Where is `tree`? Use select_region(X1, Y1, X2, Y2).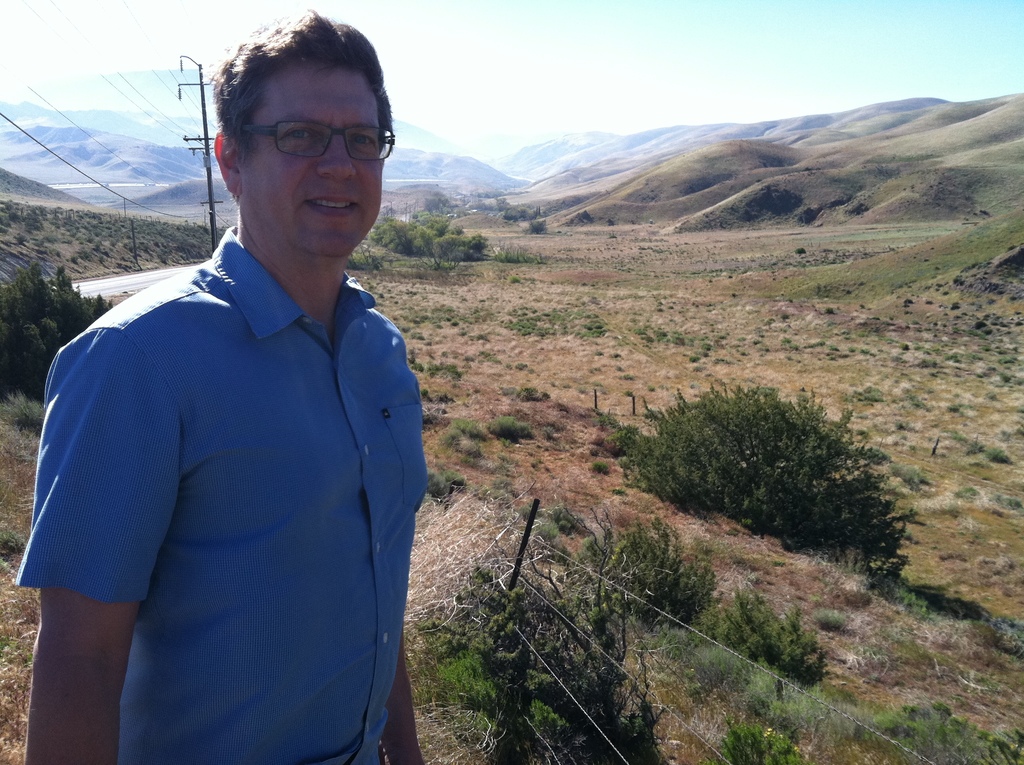
select_region(0, 264, 118, 405).
